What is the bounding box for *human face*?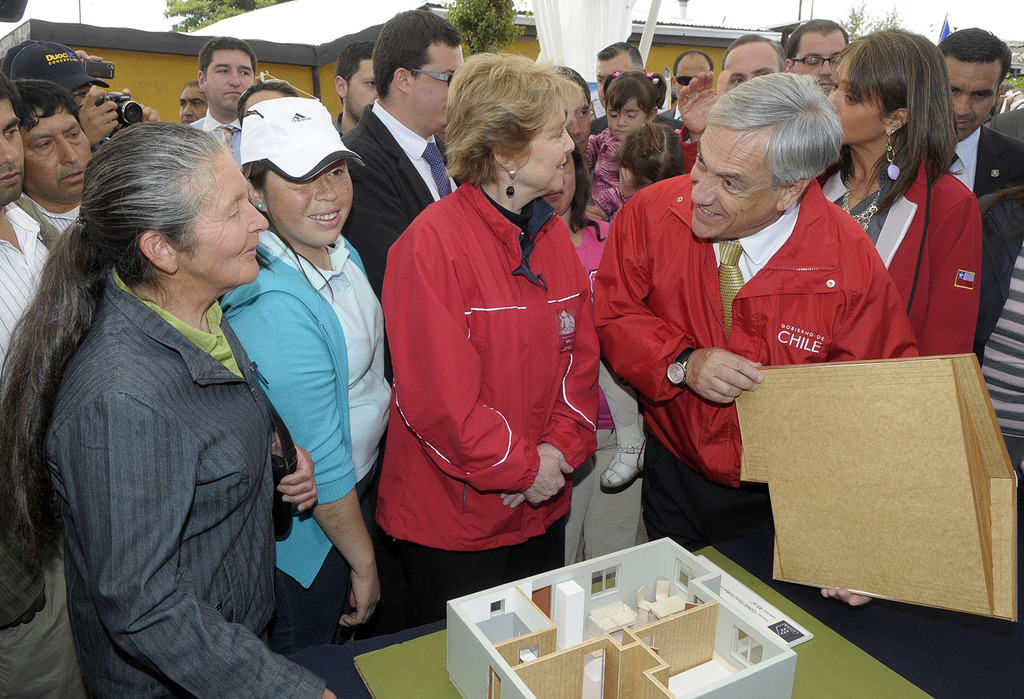
<bbox>263, 160, 353, 247</bbox>.
